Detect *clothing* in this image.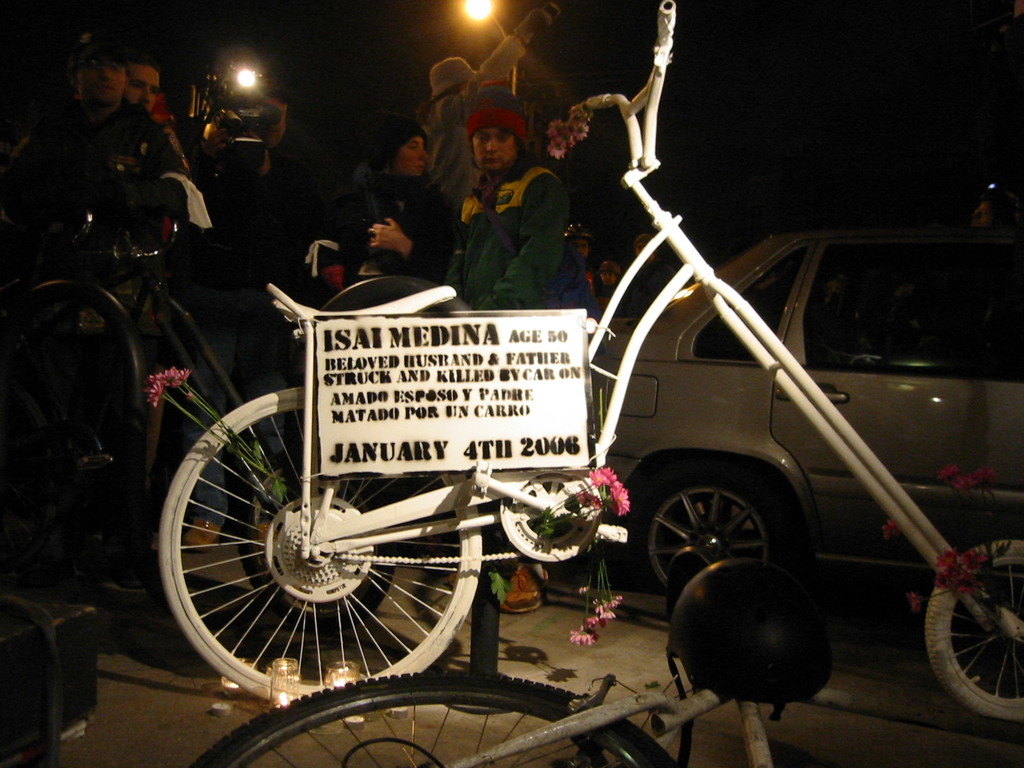
Detection: box(429, 127, 580, 310).
